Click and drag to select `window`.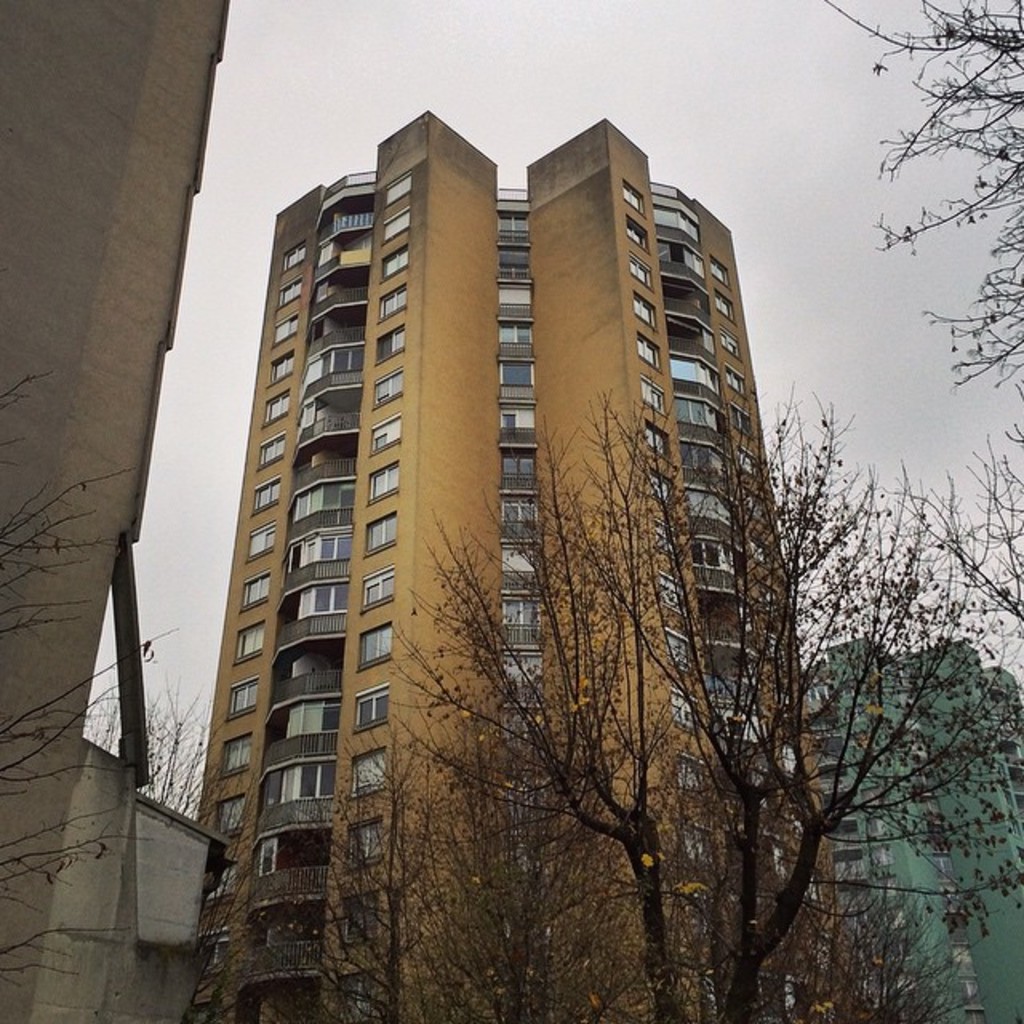
Selection: 507, 547, 542, 594.
